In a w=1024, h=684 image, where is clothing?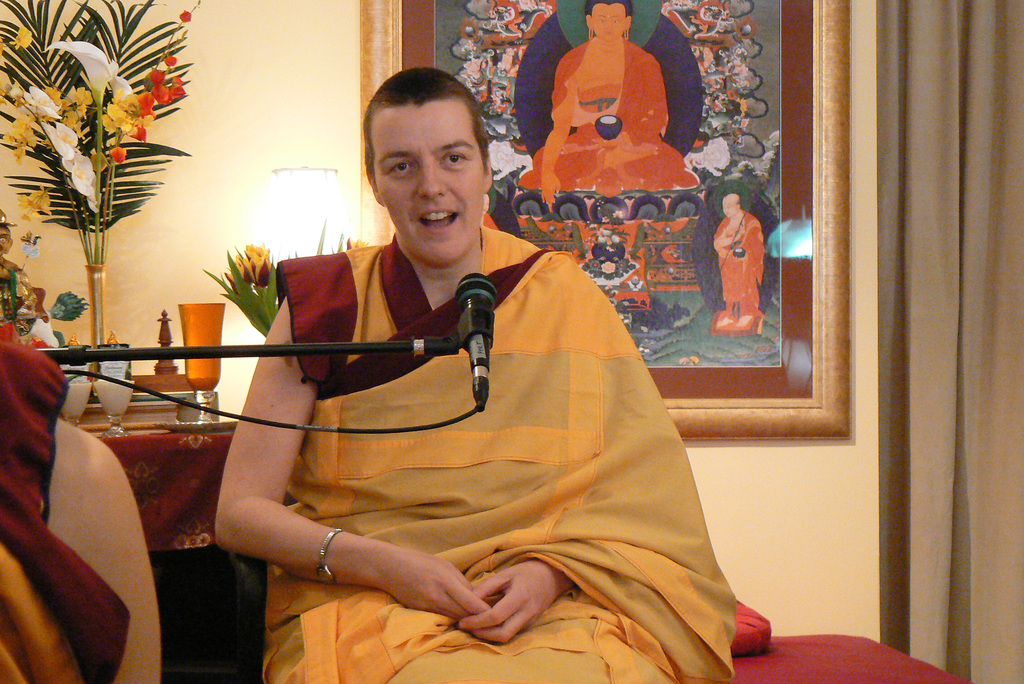
x1=511, y1=35, x2=703, y2=193.
